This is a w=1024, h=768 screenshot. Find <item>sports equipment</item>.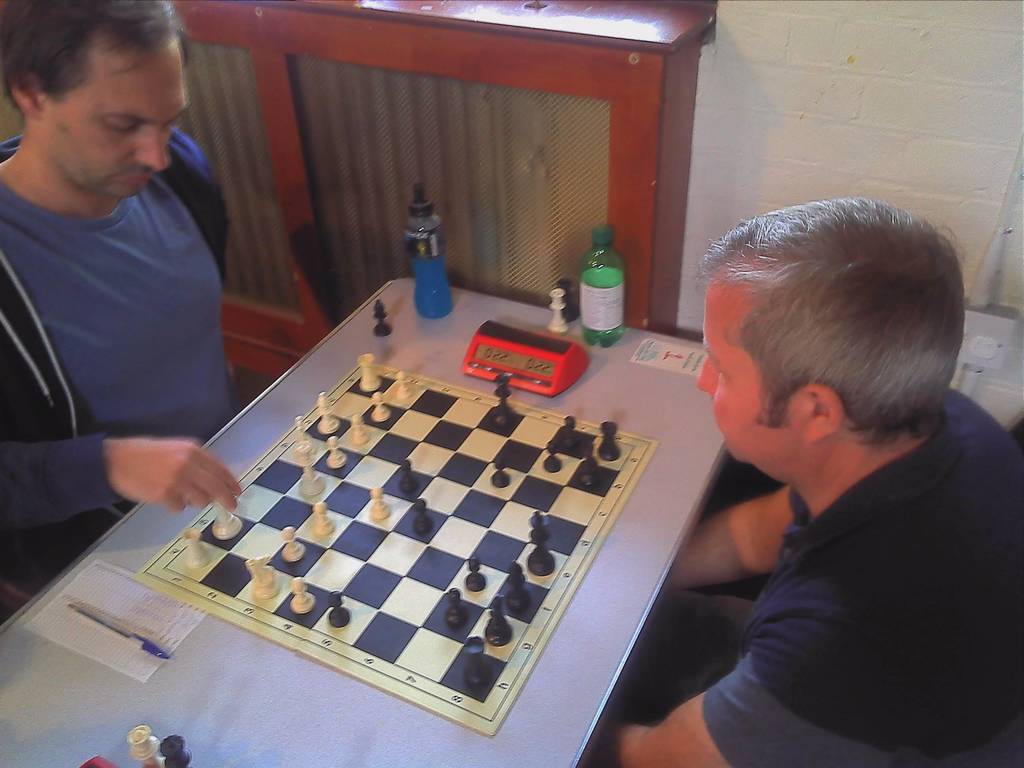
Bounding box: <bbox>578, 436, 608, 495</bbox>.
